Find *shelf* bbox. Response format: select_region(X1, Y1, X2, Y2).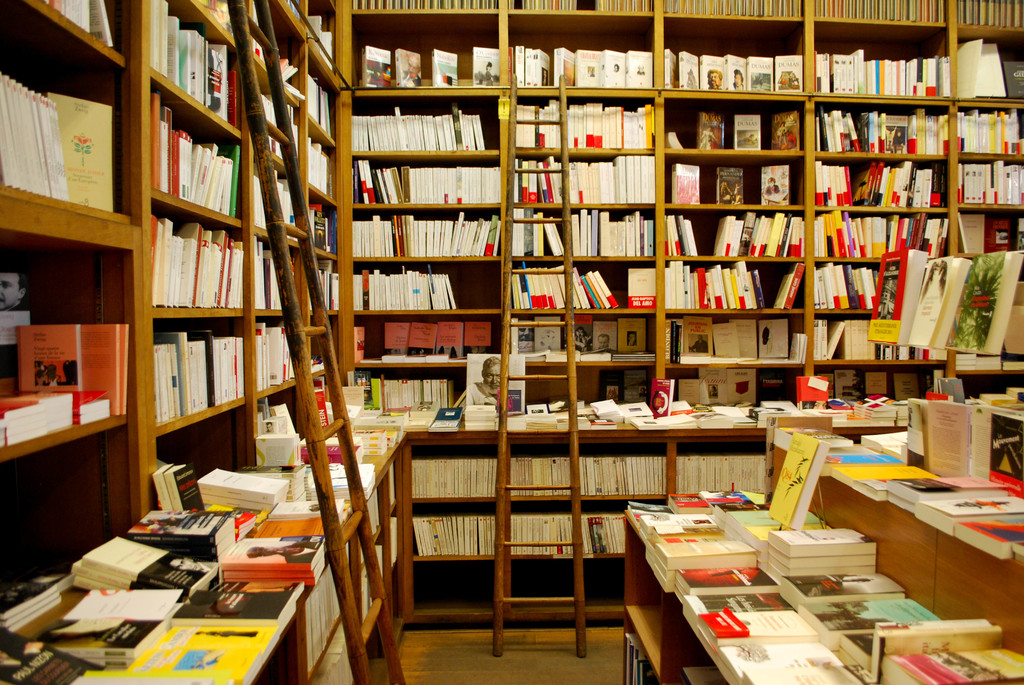
select_region(810, 261, 937, 322).
